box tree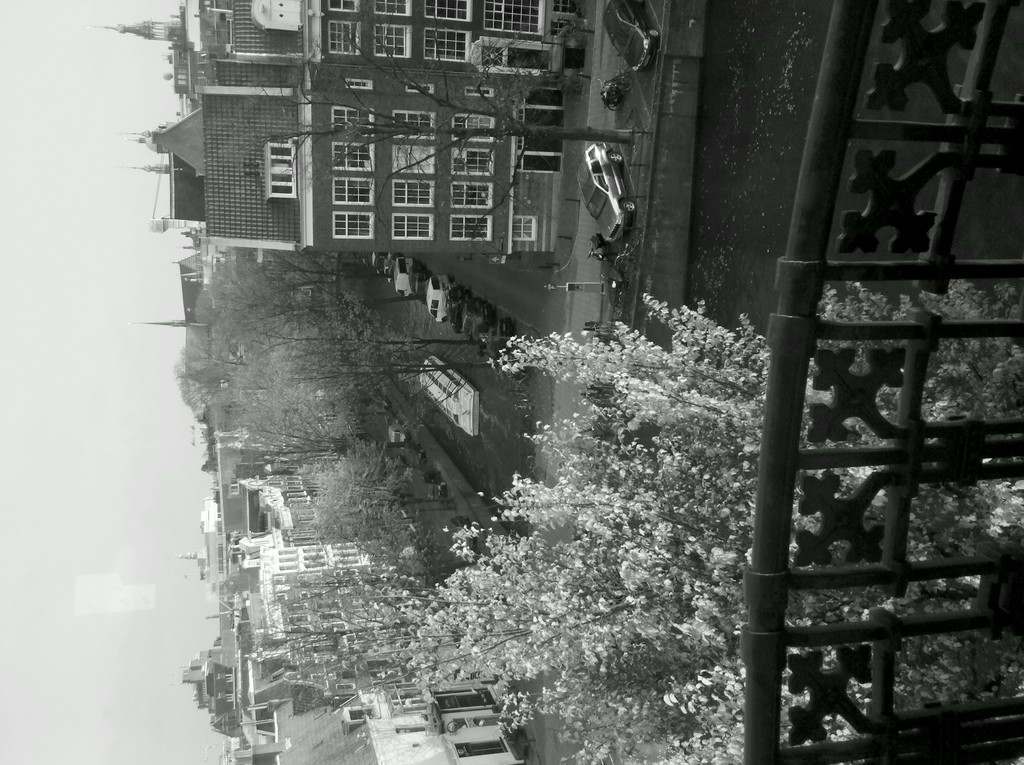
select_region(320, 284, 767, 764)
